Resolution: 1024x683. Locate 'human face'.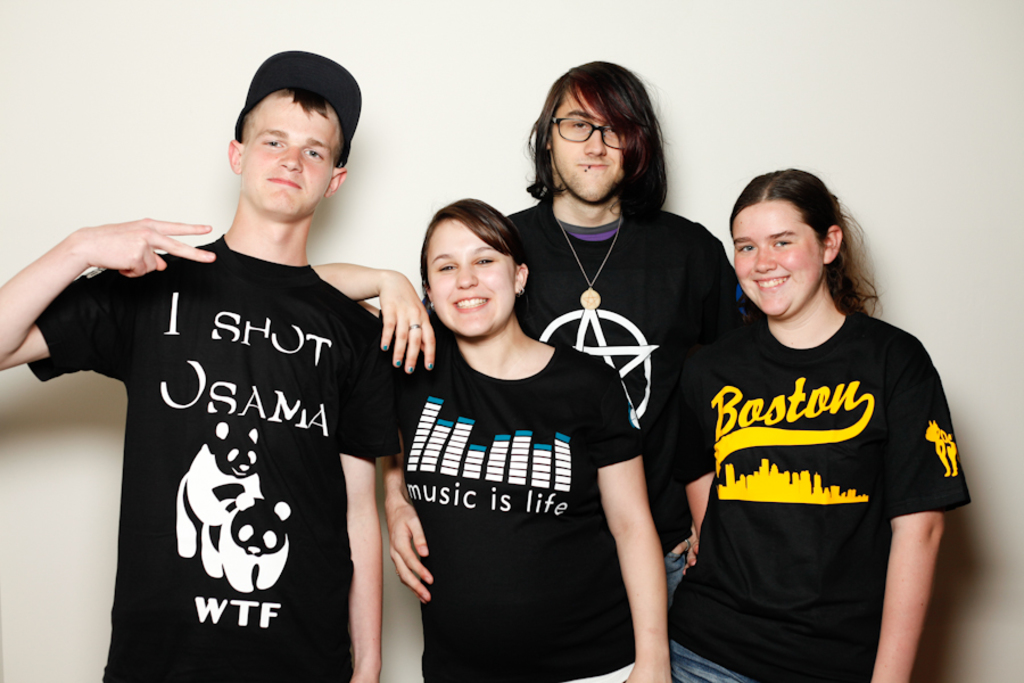
(553, 91, 622, 195).
